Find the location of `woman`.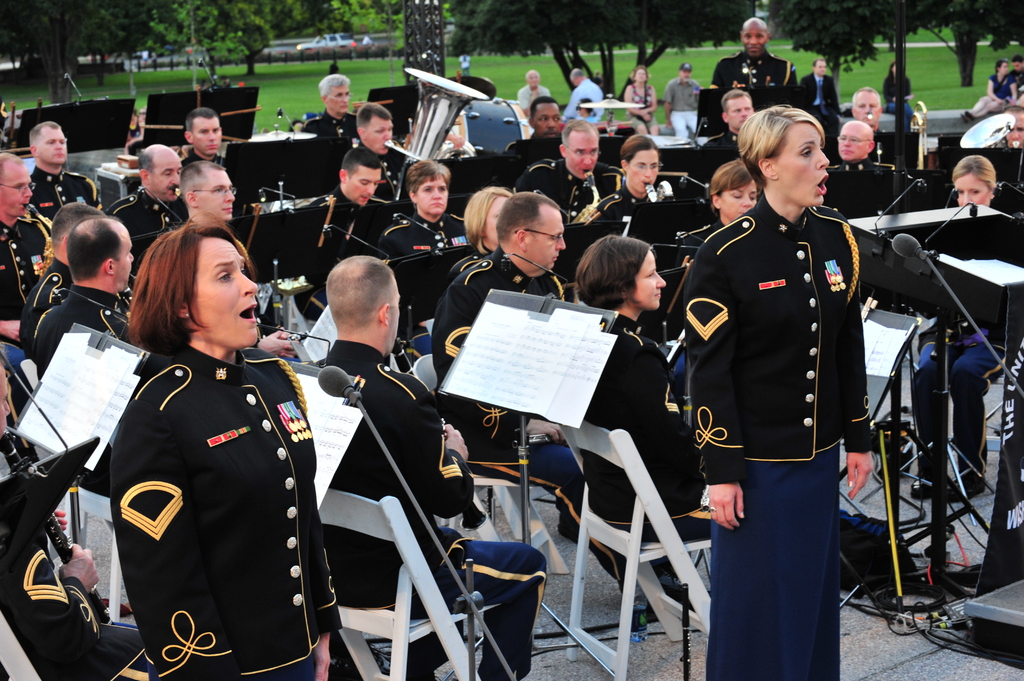
Location: l=680, t=160, r=757, b=245.
